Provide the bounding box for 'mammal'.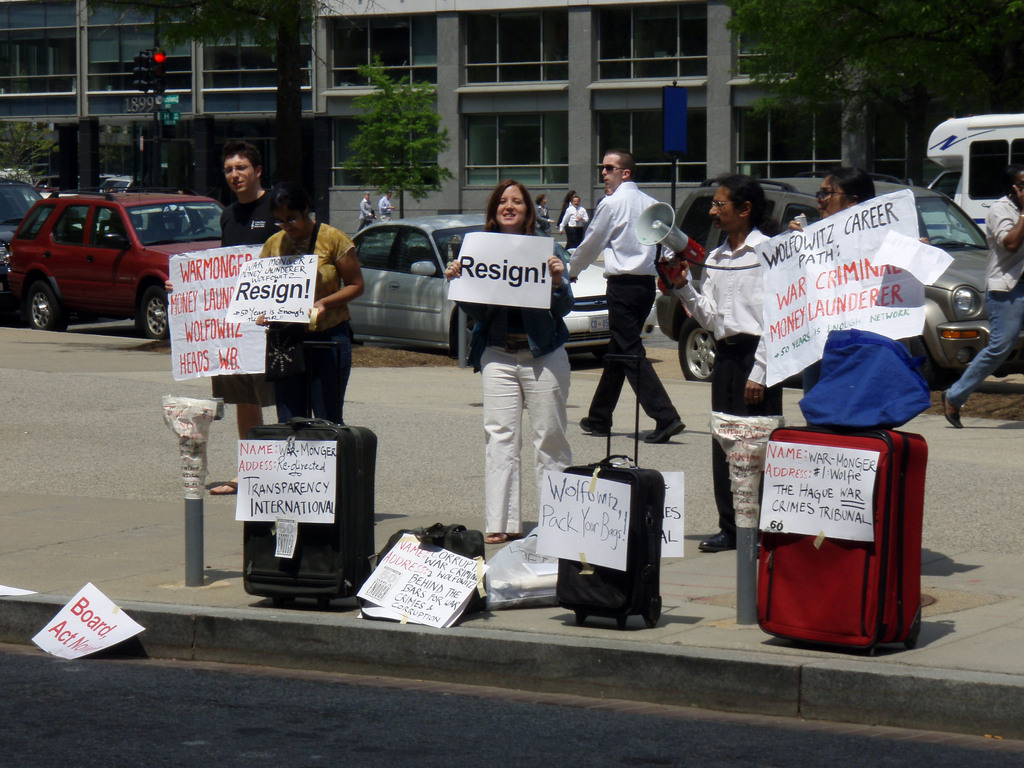
<box>939,172,1023,428</box>.
